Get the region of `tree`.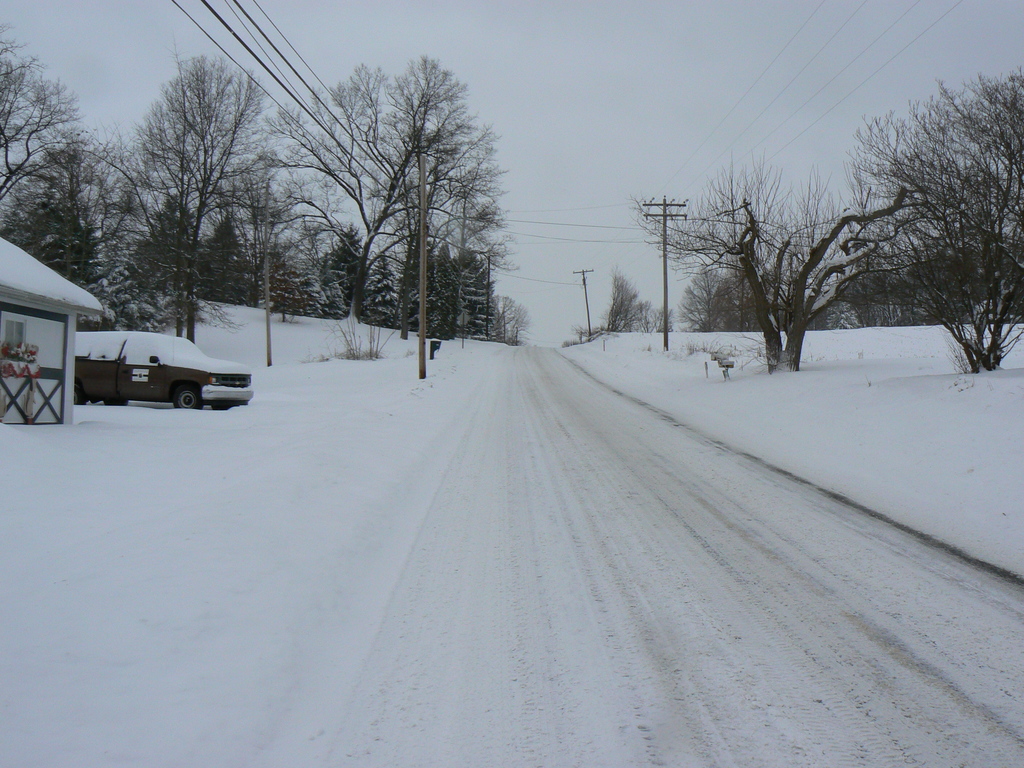
x1=221, y1=132, x2=305, y2=305.
